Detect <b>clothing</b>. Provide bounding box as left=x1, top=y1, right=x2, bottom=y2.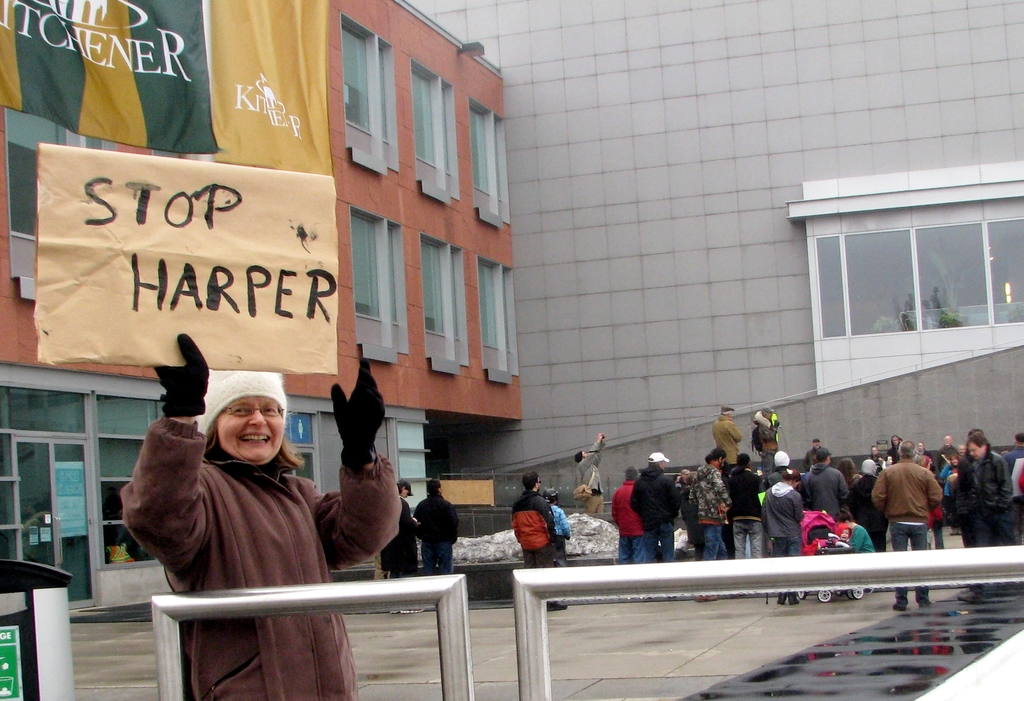
left=847, top=523, right=876, bottom=553.
